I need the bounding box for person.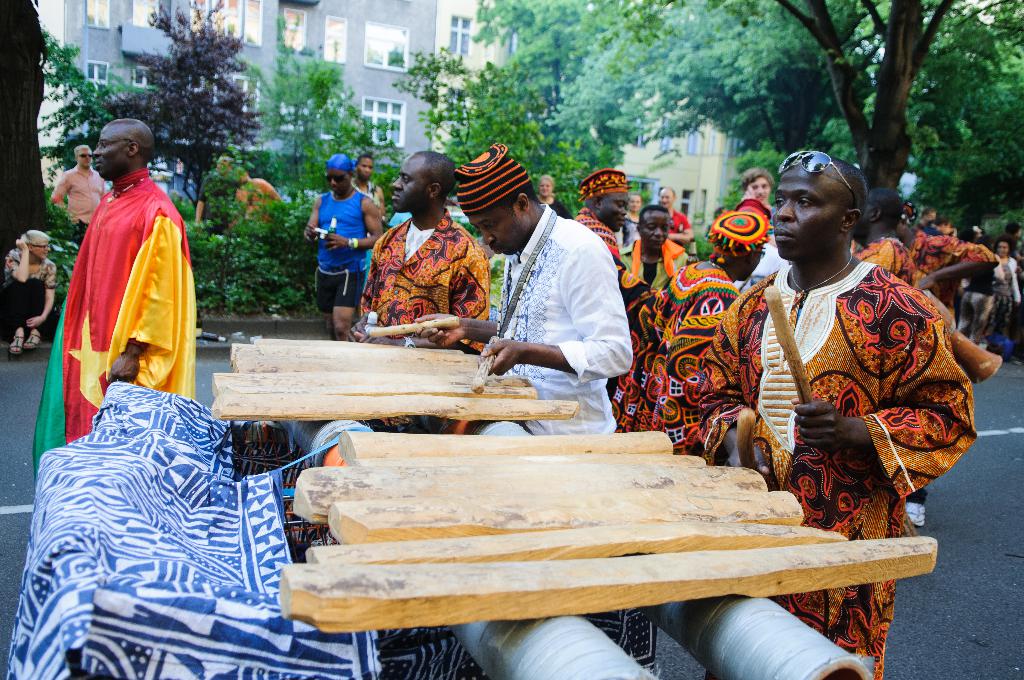
Here it is: locate(49, 145, 109, 230).
